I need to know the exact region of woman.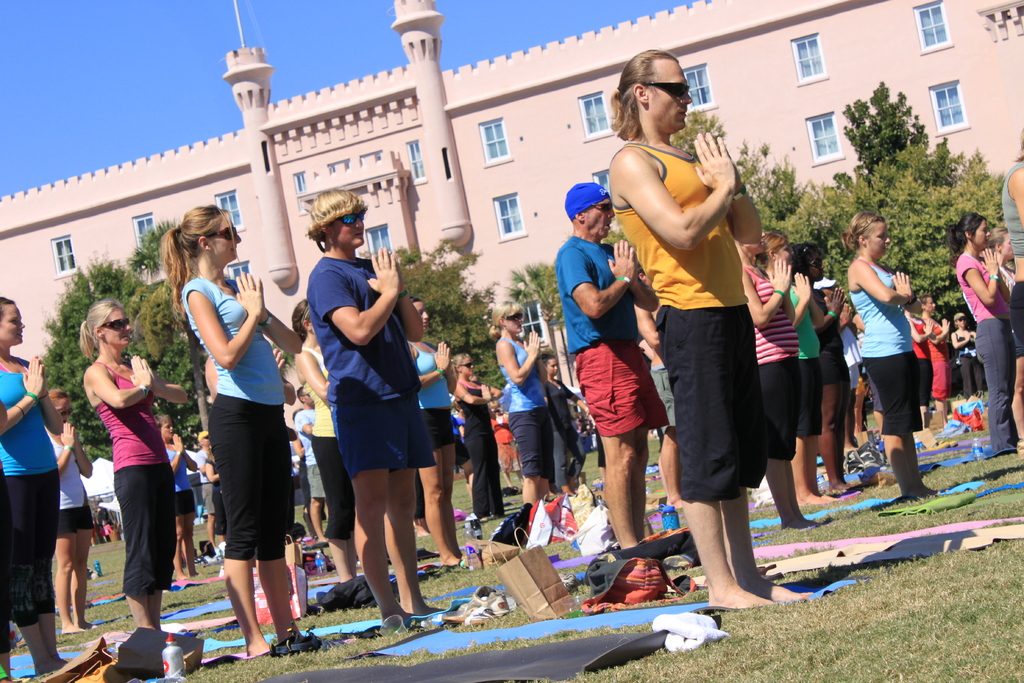
Region: 455, 352, 500, 522.
